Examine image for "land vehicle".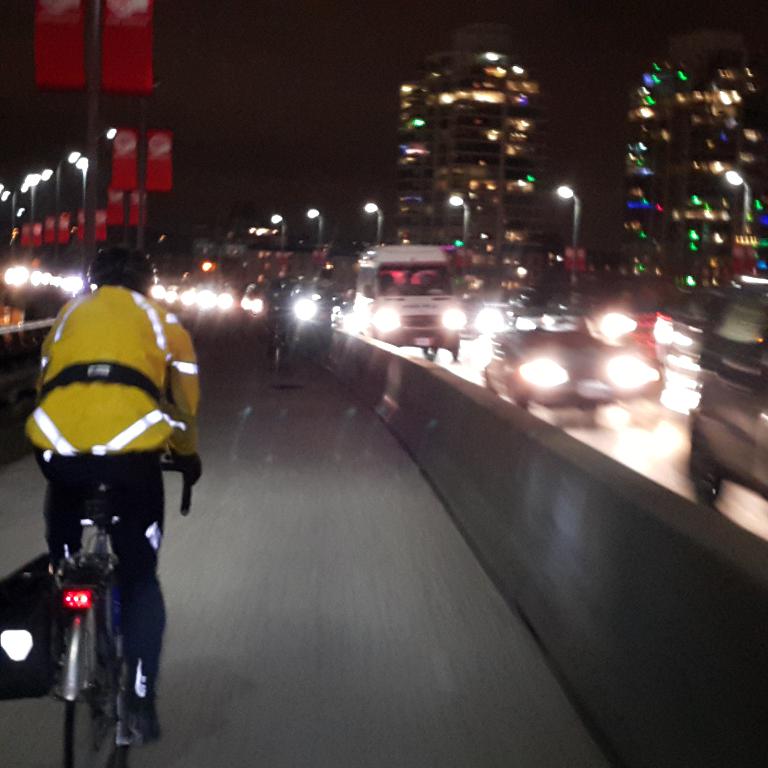
Examination result: region(11, 385, 190, 767).
